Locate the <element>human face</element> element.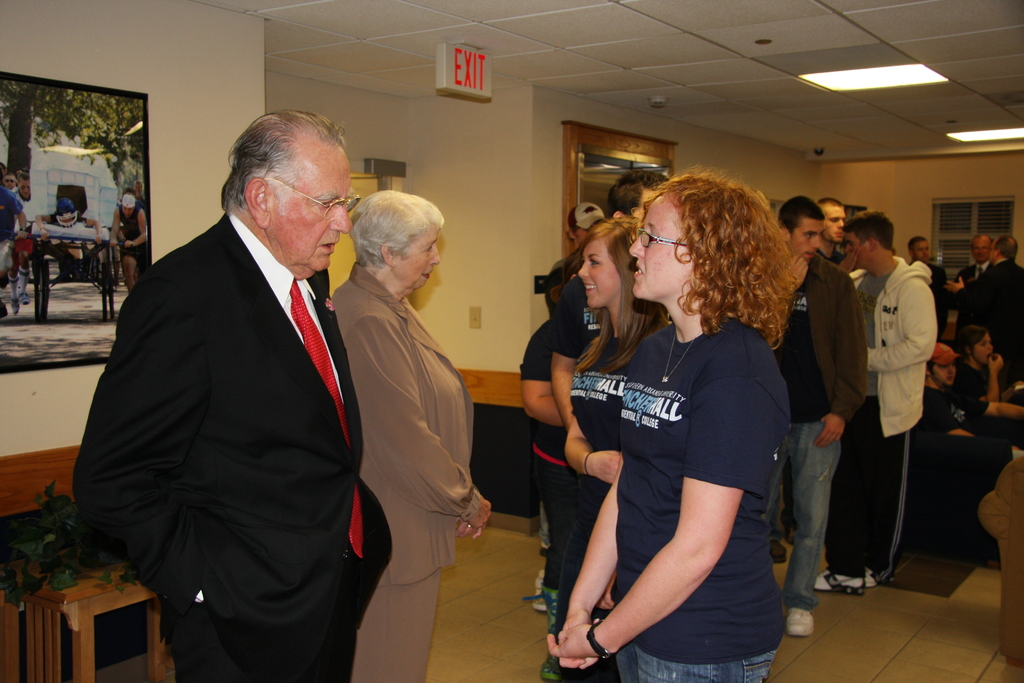
Element bbox: <box>632,195,695,296</box>.
